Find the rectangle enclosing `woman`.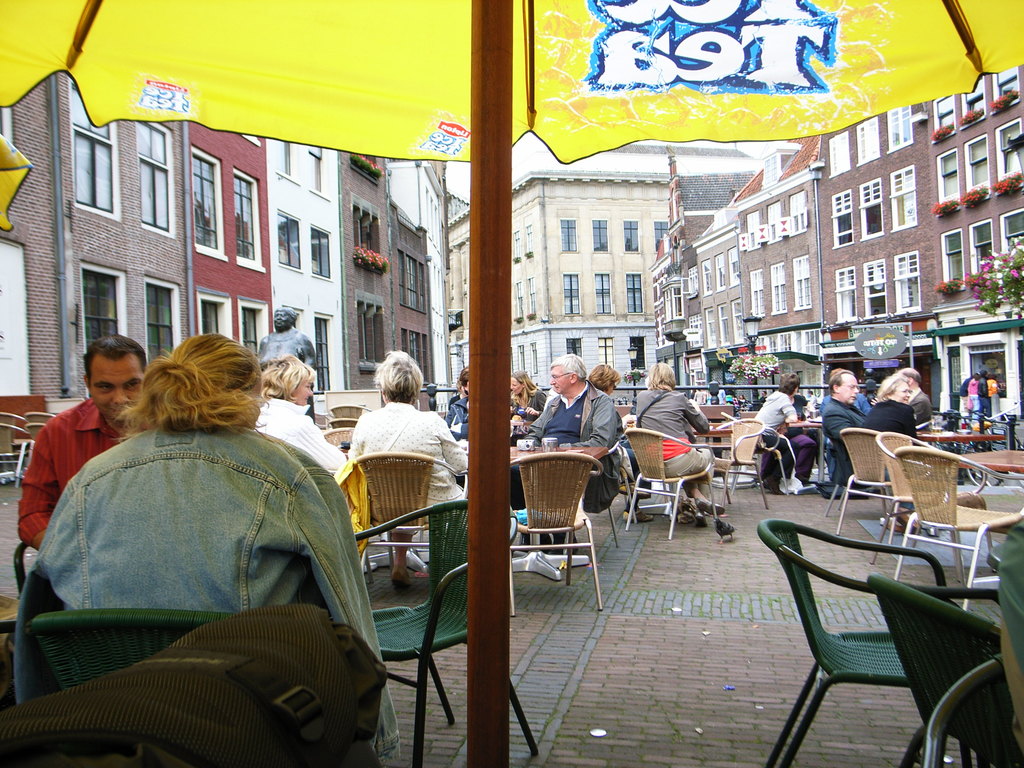
pyautogui.locateOnScreen(22, 321, 365, 743).
